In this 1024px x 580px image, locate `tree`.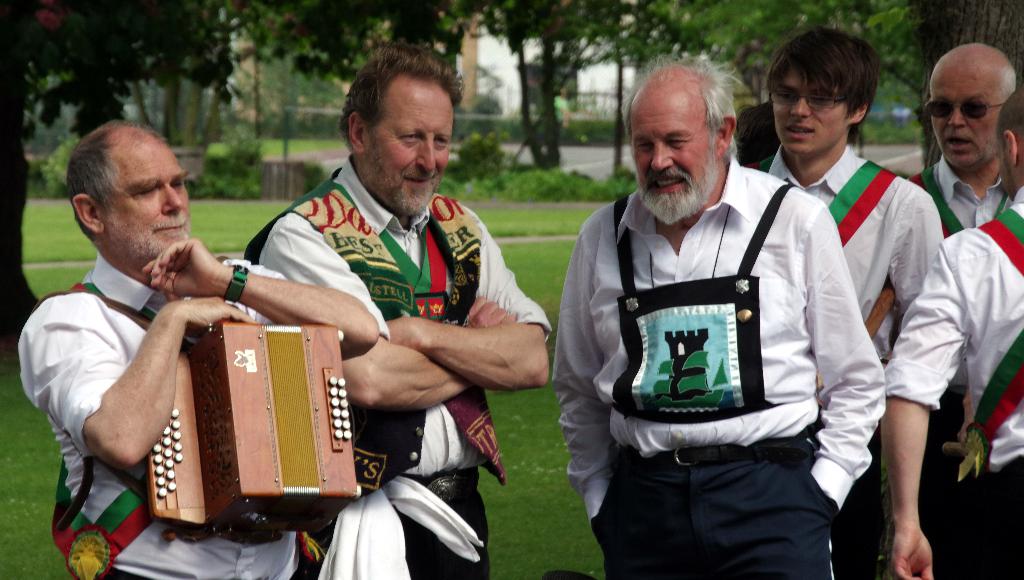
Bounding box: locate(0, 0, 235, 349).
